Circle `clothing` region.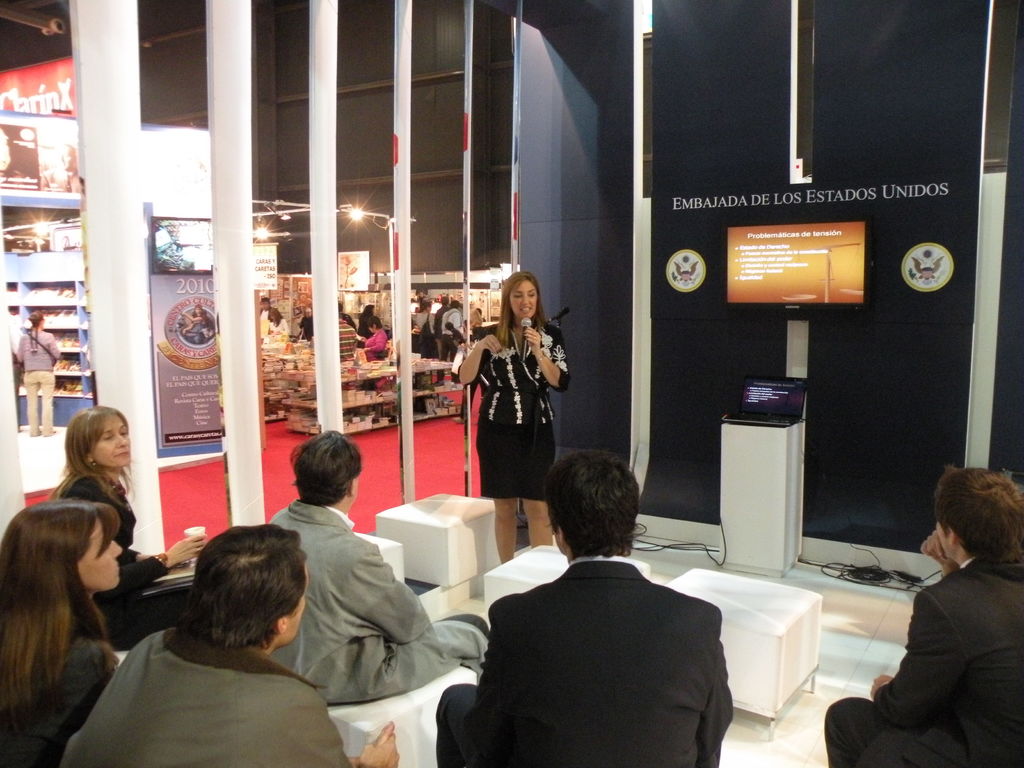
Region: 362,326,391,363.
